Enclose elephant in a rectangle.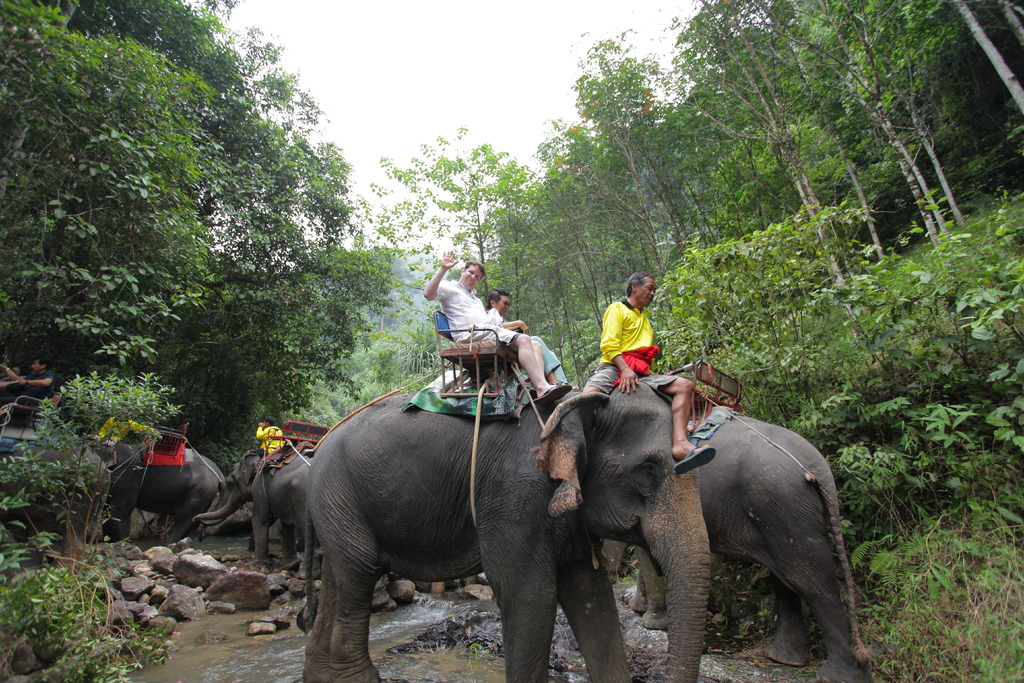
rect(99, 418, 216, 546).
